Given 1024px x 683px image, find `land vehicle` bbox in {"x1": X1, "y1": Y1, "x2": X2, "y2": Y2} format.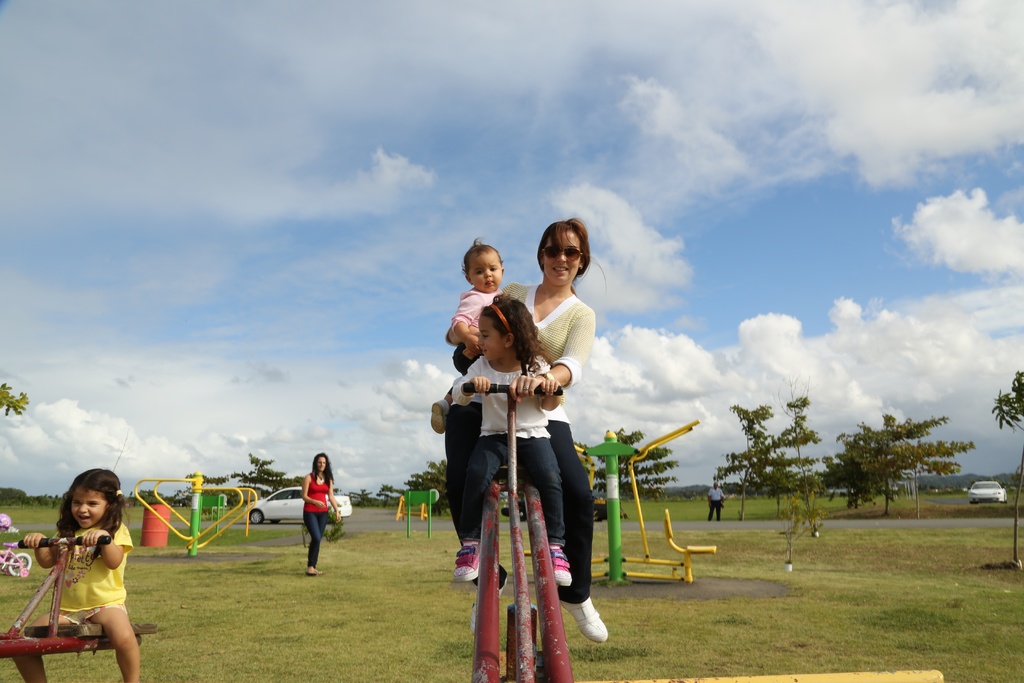
{"x1": 0, "y1": 537, "x2": 32, "y2": 578}.
